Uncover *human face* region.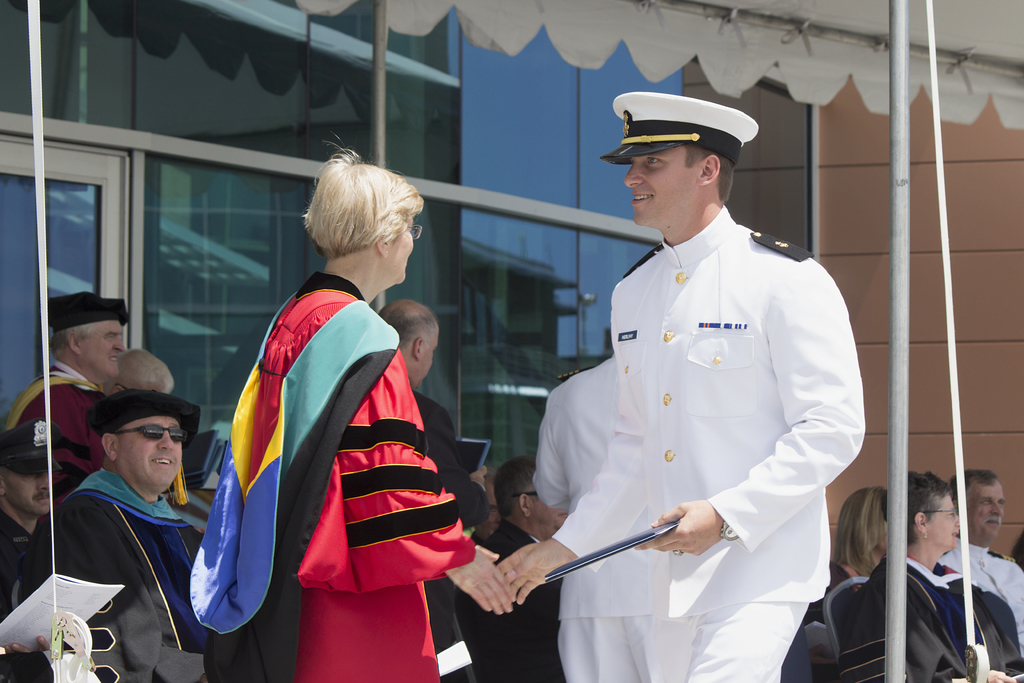
Uncovered: {"x1": 84, "y1": 323, "x2": 122, "y2": 368}.
